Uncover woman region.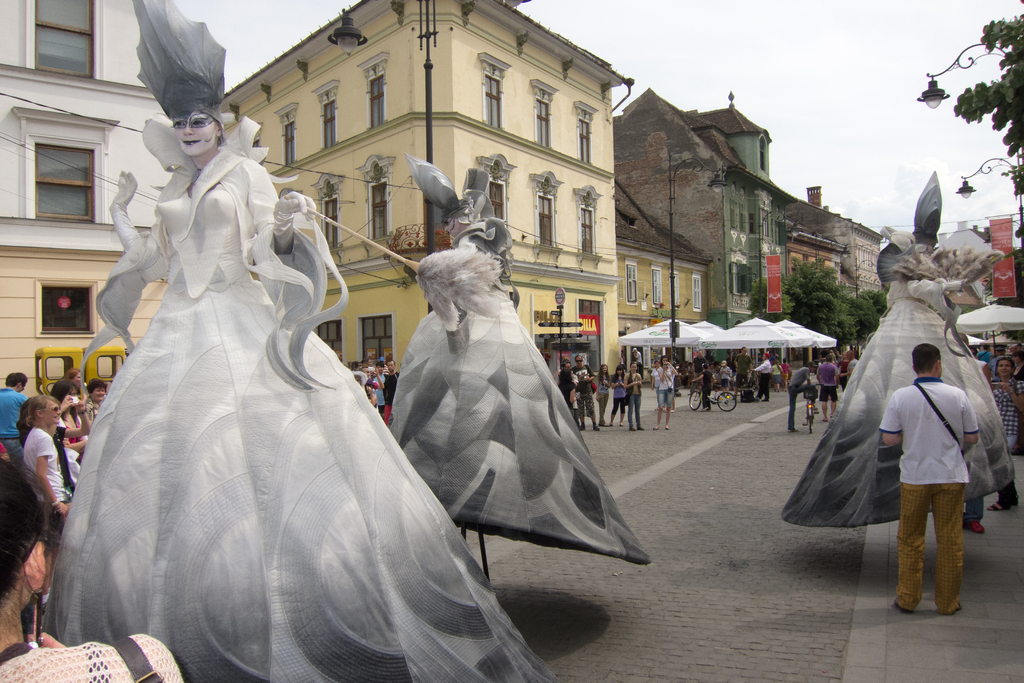
Uncovered: pyautogui.locateOnScreen(388, 213, 651, 565).
